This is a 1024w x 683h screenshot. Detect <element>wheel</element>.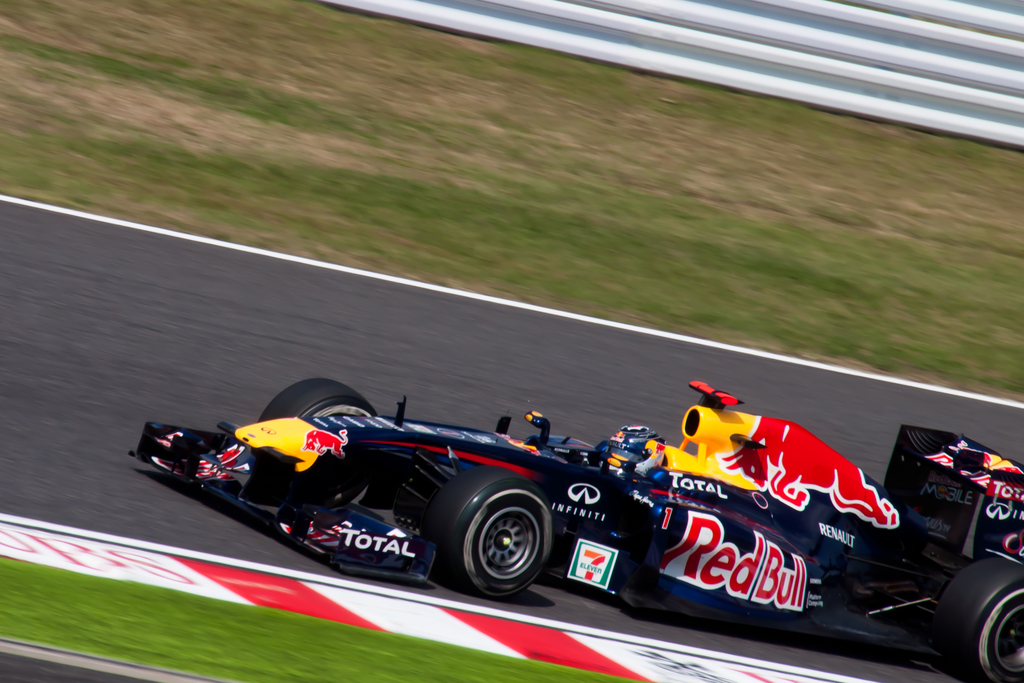
259, 377, 376, 421.
